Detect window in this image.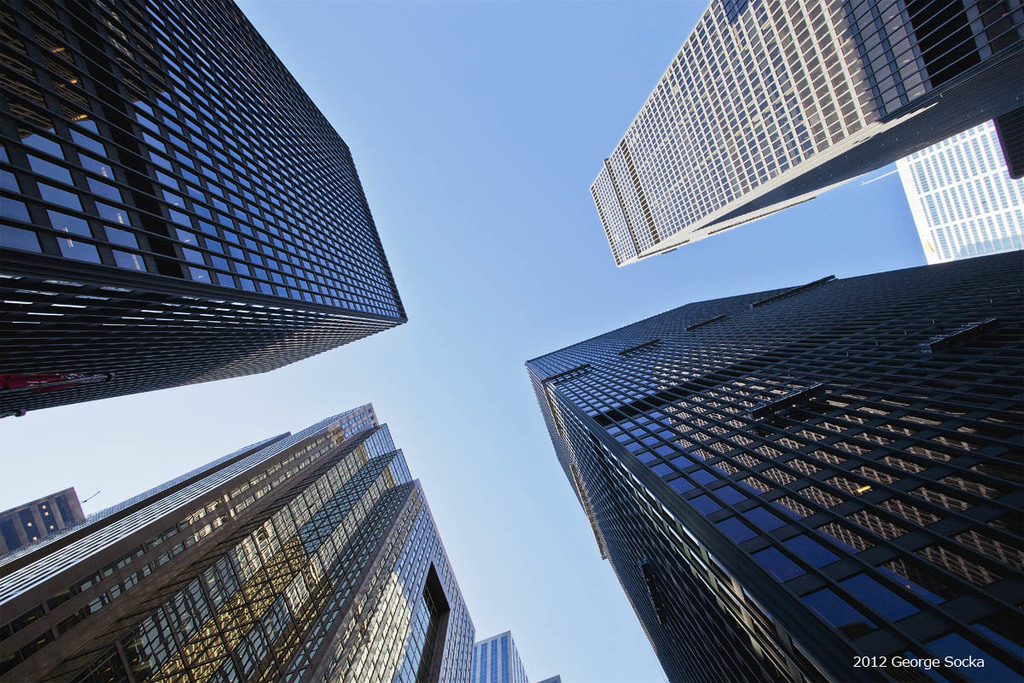
Detection: 160 188 184 210.
